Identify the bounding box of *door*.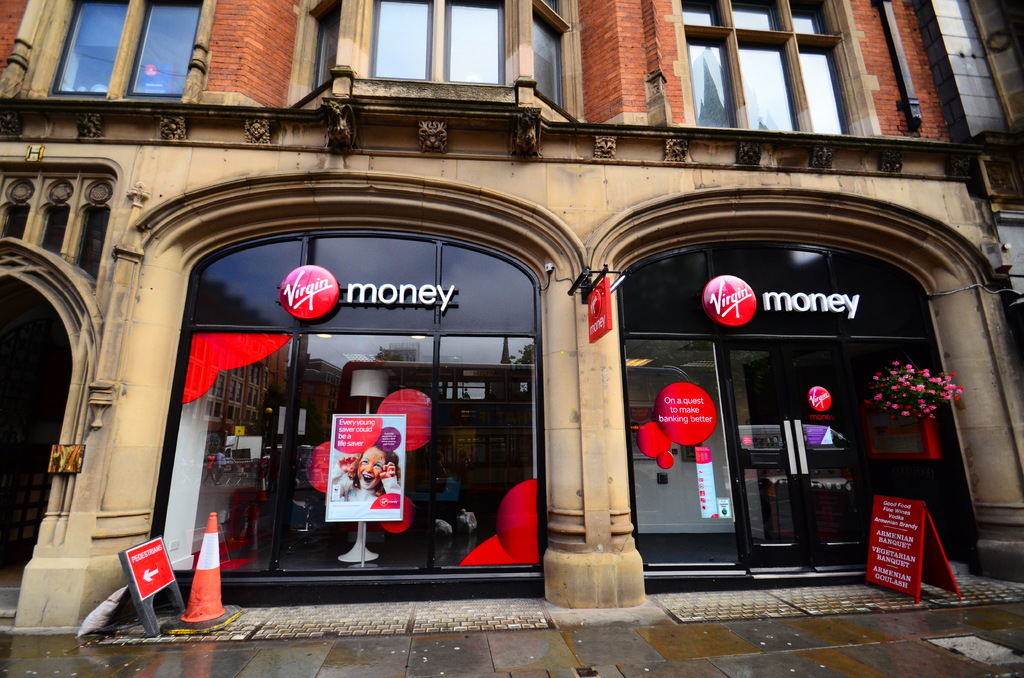
<box>152,250,534,584</box>.
